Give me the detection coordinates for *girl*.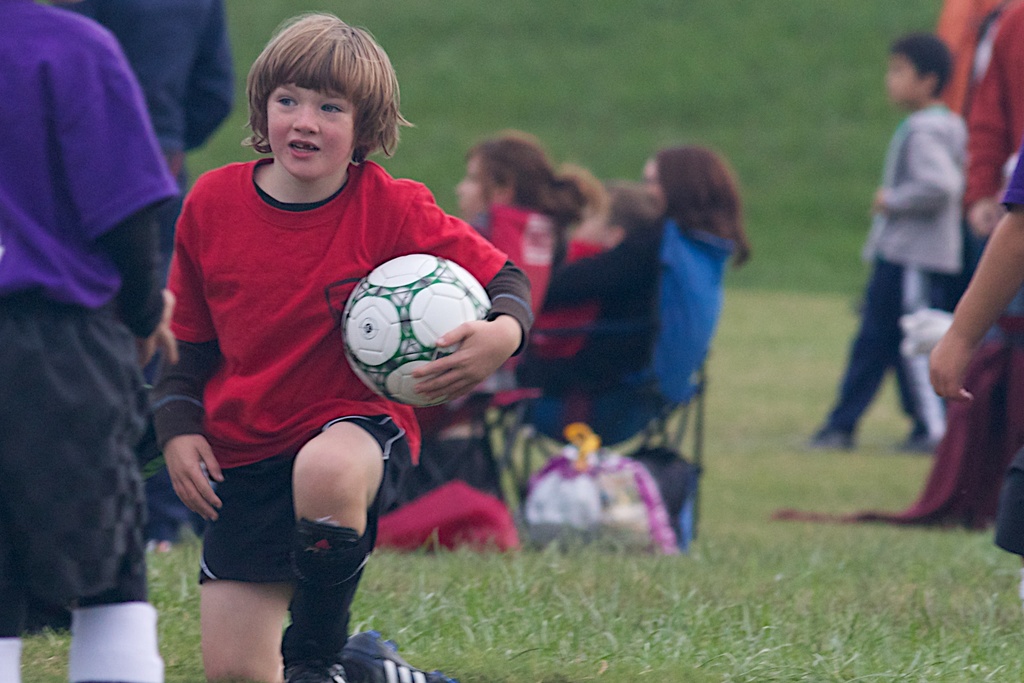
left=421, top=133, right=611, bottom=441.
